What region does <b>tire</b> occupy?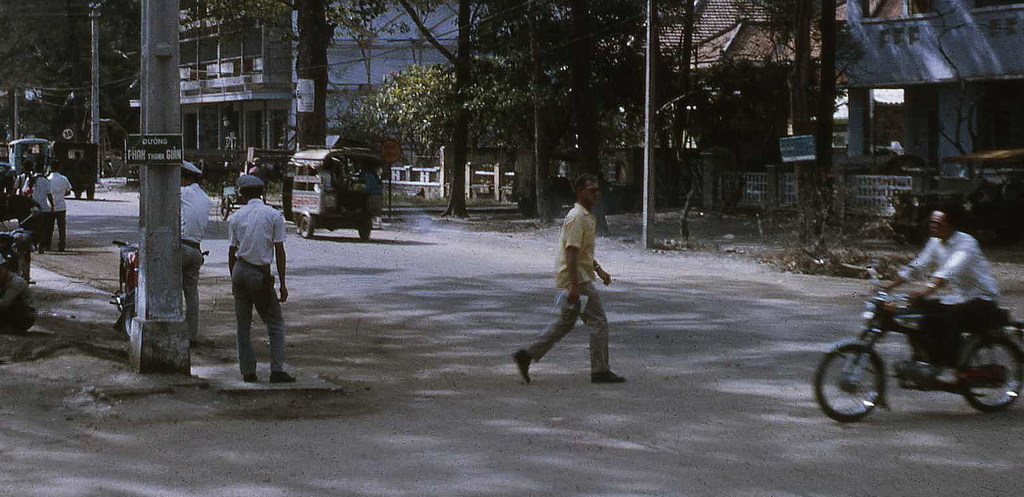
[360,219,373,240].
